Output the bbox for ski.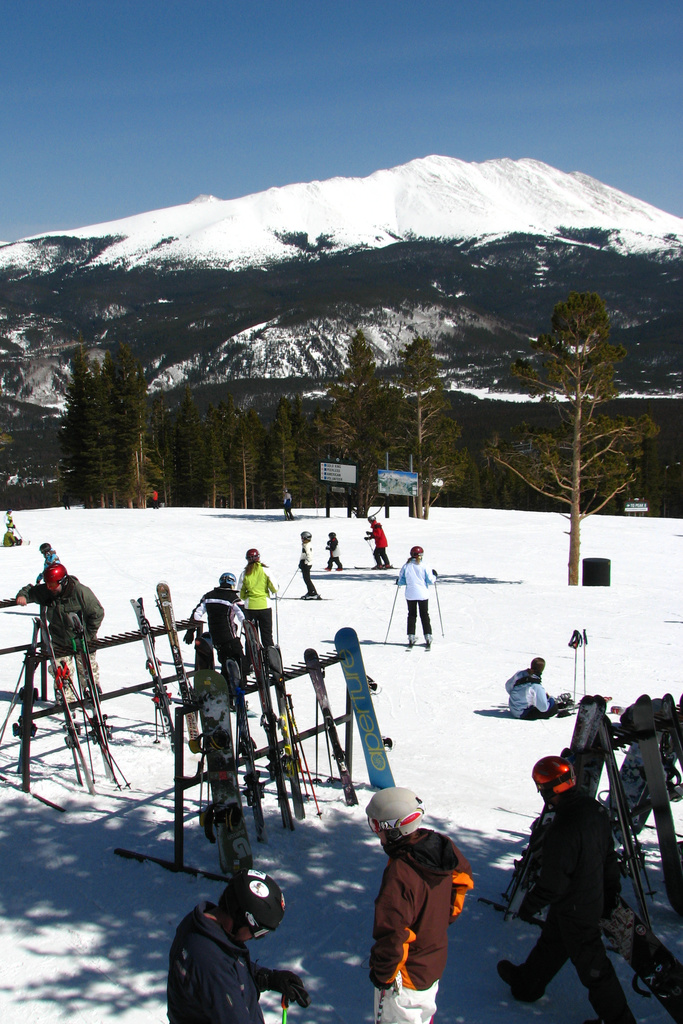
left=65, top=605, right=126, bottom=782.
